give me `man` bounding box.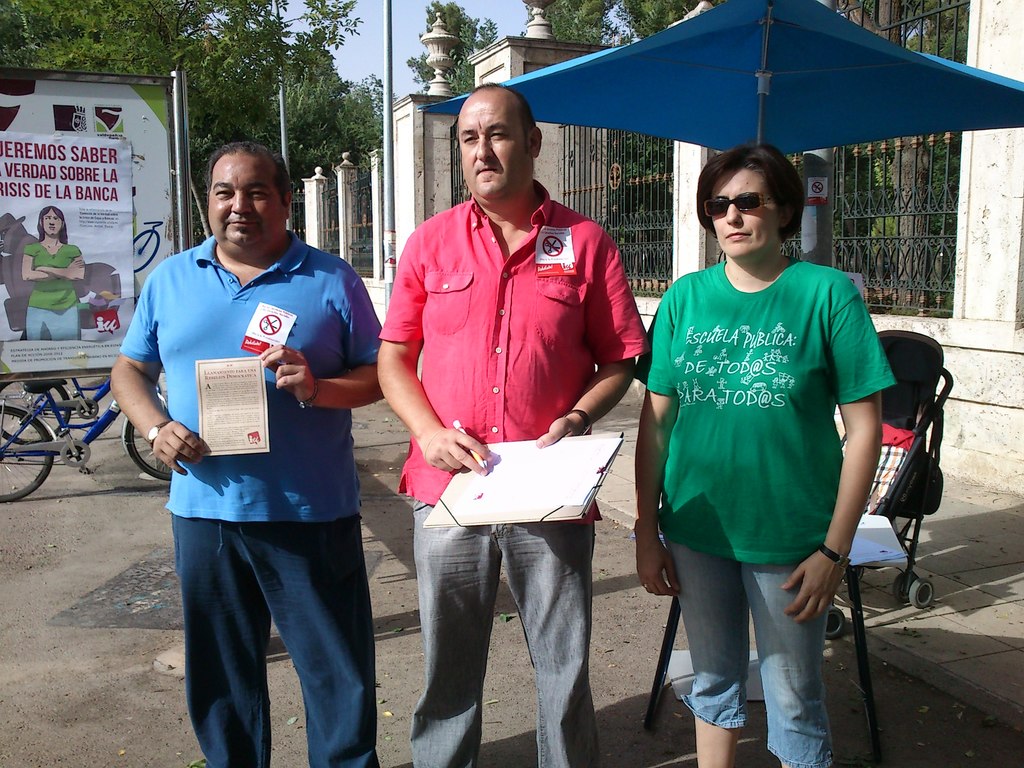
<region>113, 142, 396, 747</region>.
